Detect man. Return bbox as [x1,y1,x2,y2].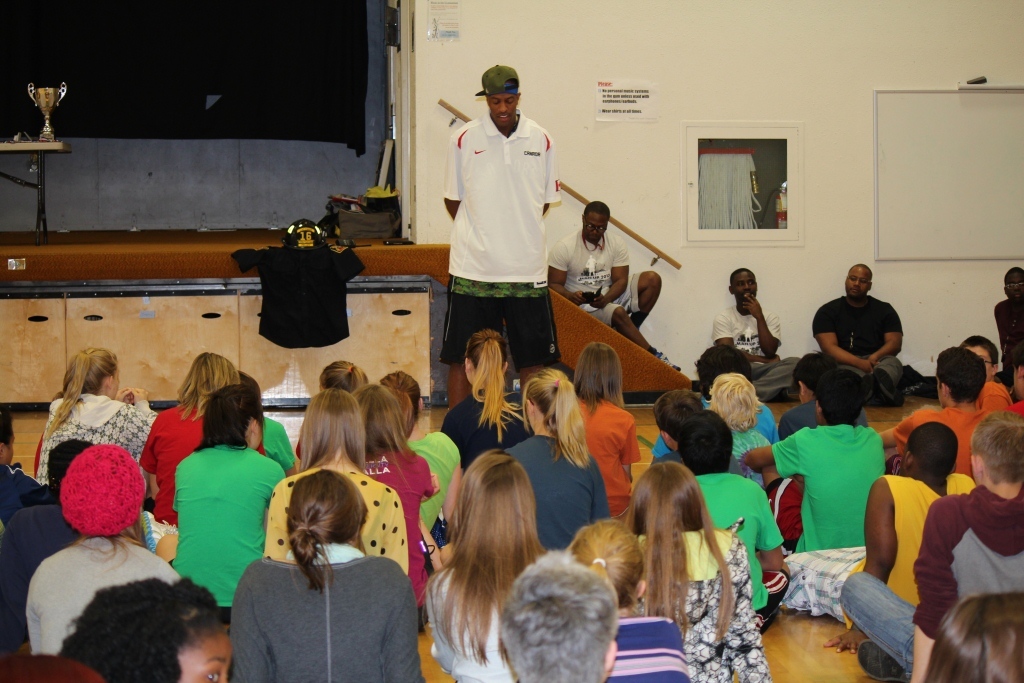
[442,64,562,410].
